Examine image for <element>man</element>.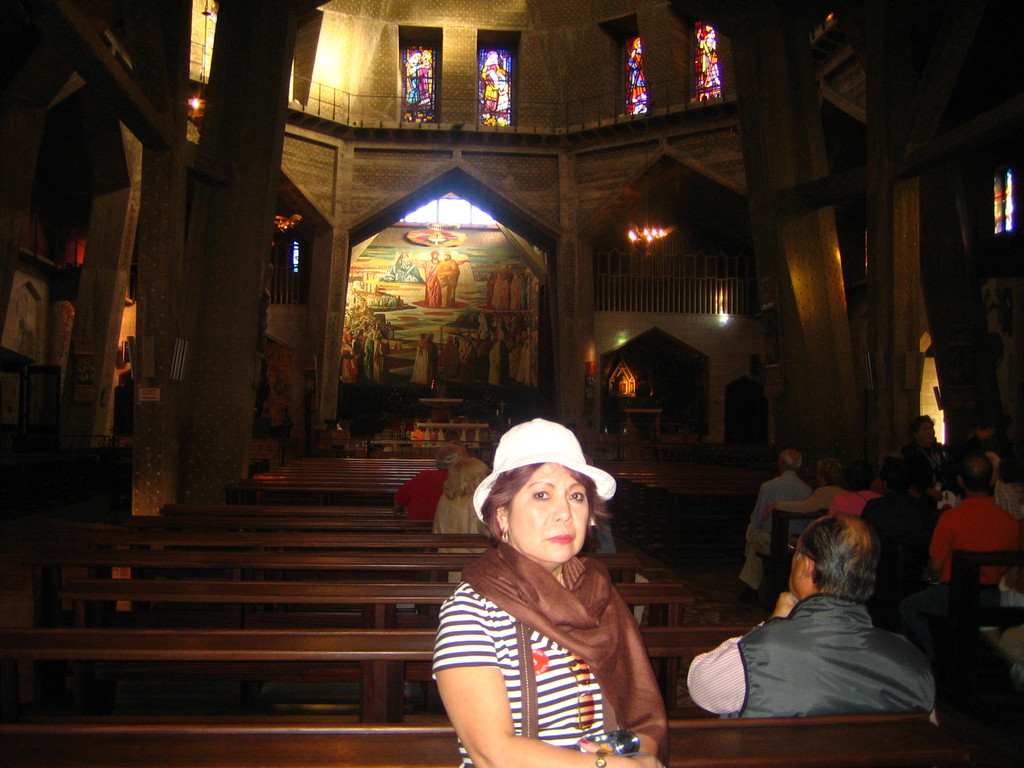
Examination result: pyautogui.locateOnScreen(675, 519, 948, 737).
